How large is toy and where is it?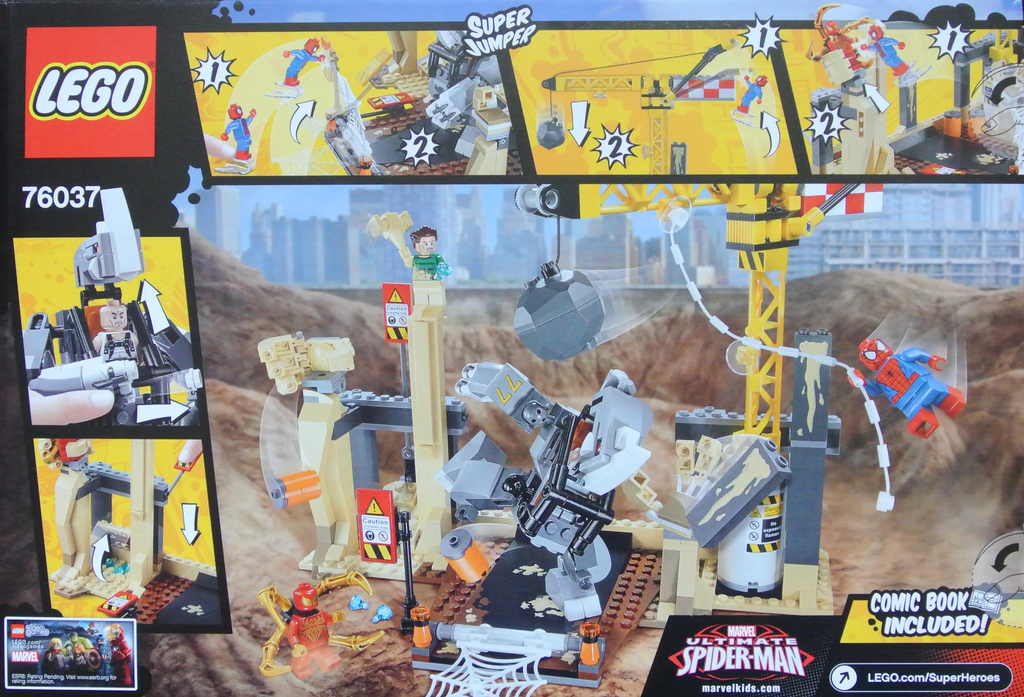
Bounding box: box=[113, 27, 872, 440].
